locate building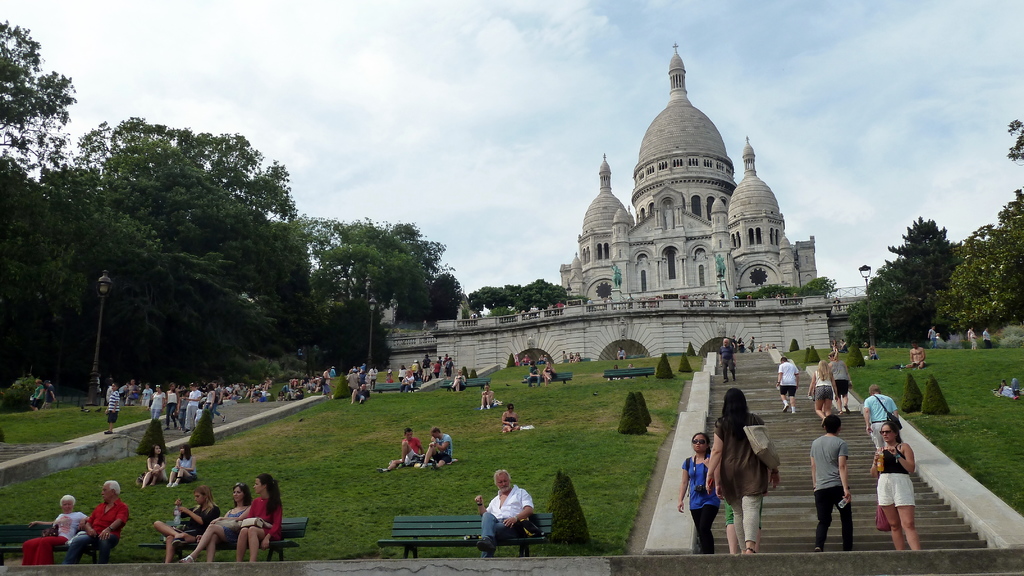
left=560, top=44, right=817, bottom=310
